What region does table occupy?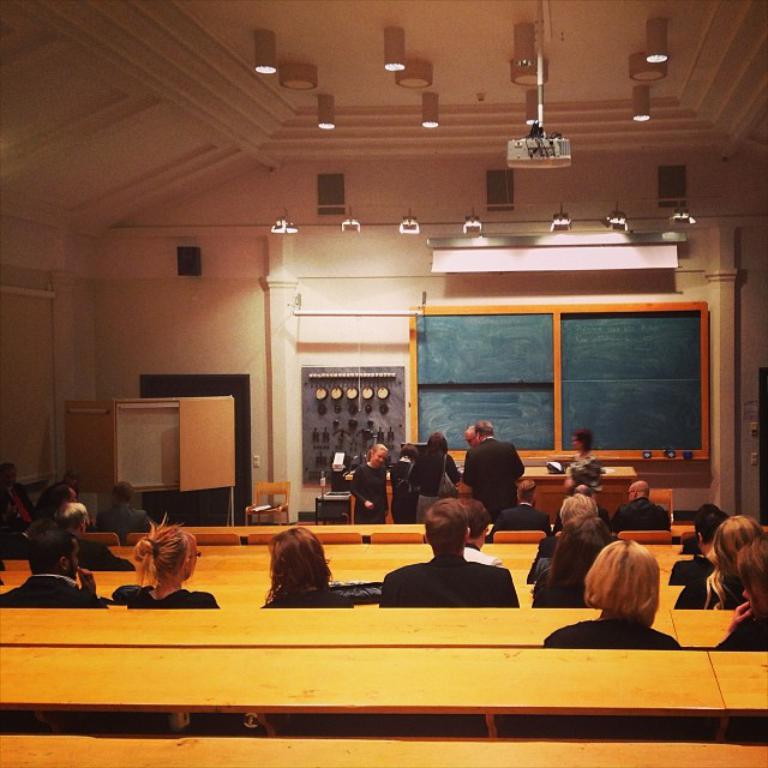
pyautogui.locateOnScreen(316, 480, 364, 528).
